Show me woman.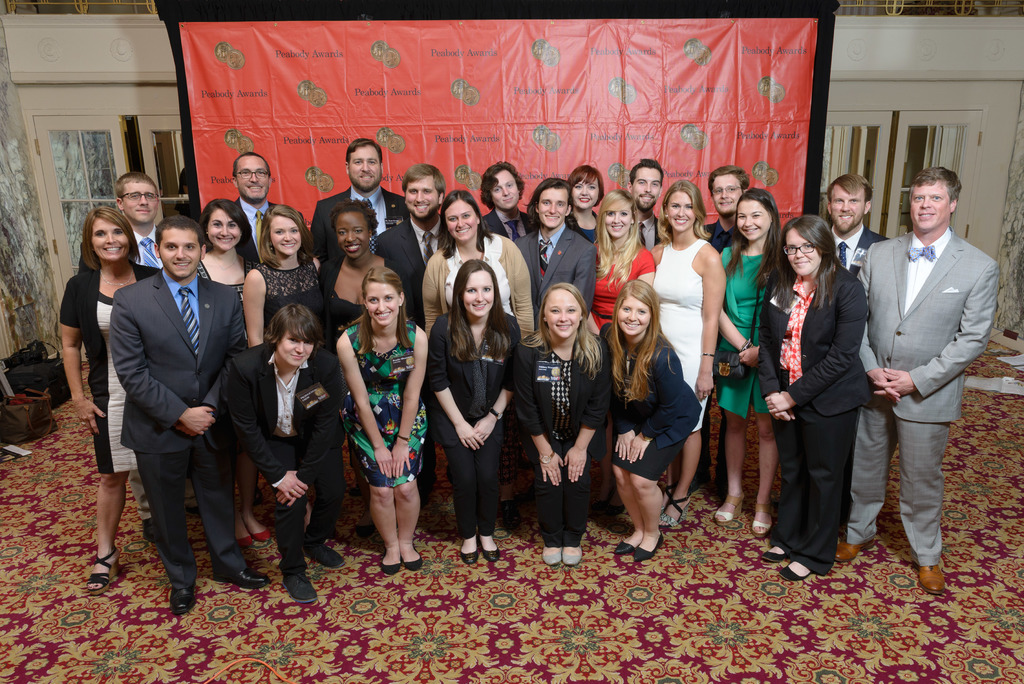
woman is here: [60,206,160,594].
